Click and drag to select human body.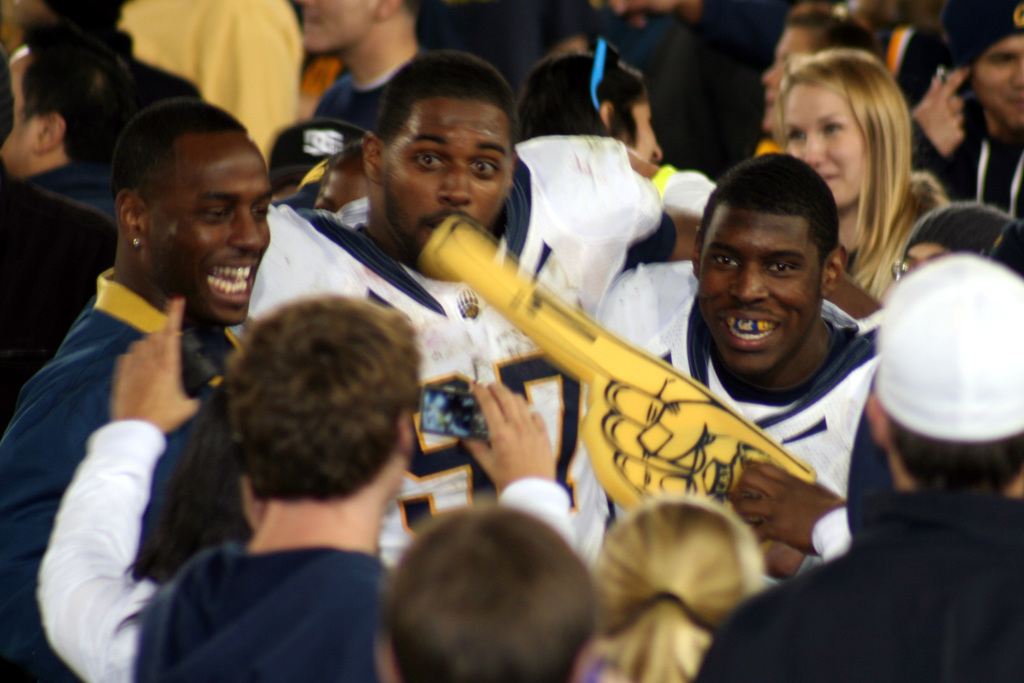
Selection: box(222, 135, 669, 568).
